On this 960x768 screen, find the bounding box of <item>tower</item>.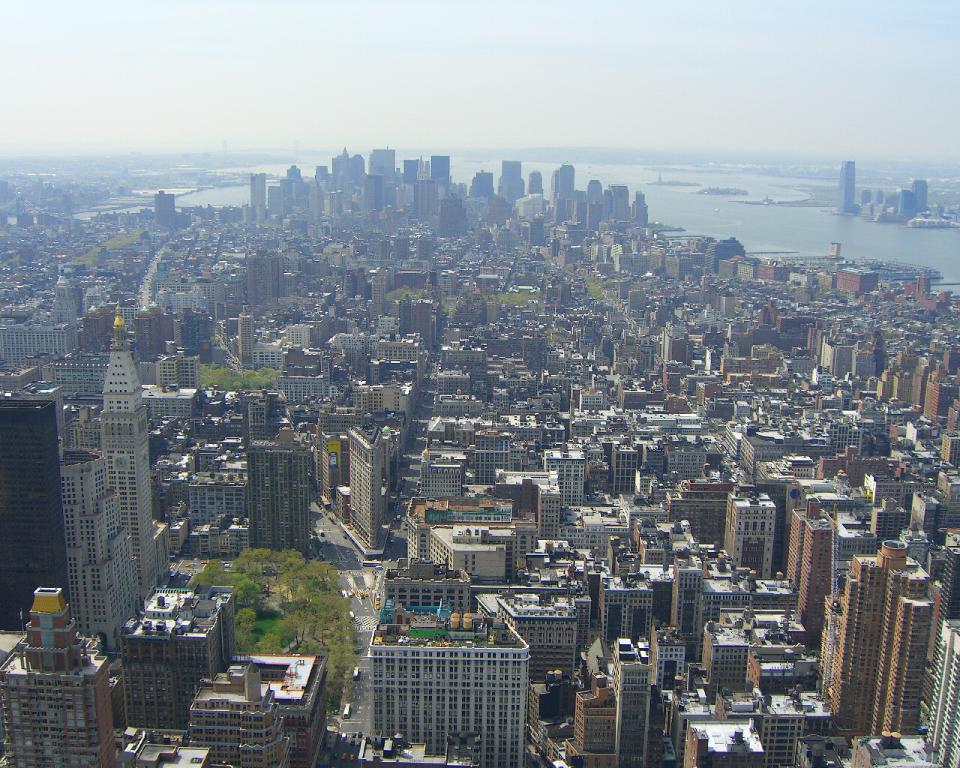
Bounding box: select_region(406, 172, 431, 217).
